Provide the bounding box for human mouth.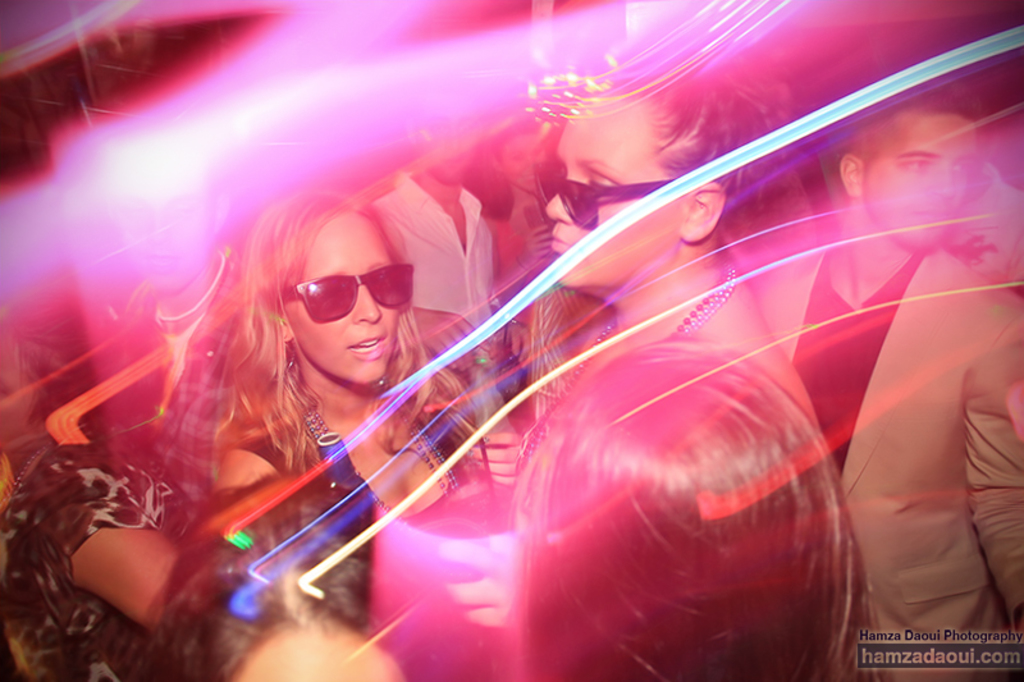
554:235:567:256.
